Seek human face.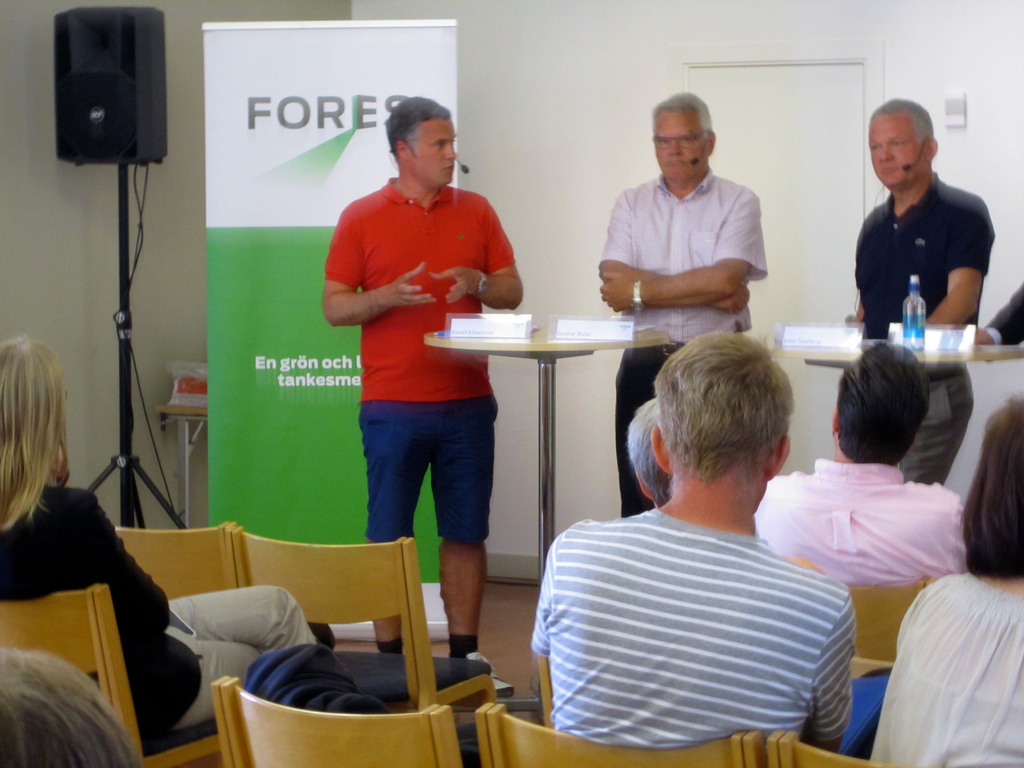
bbox=[653, 111, 708, 184].
